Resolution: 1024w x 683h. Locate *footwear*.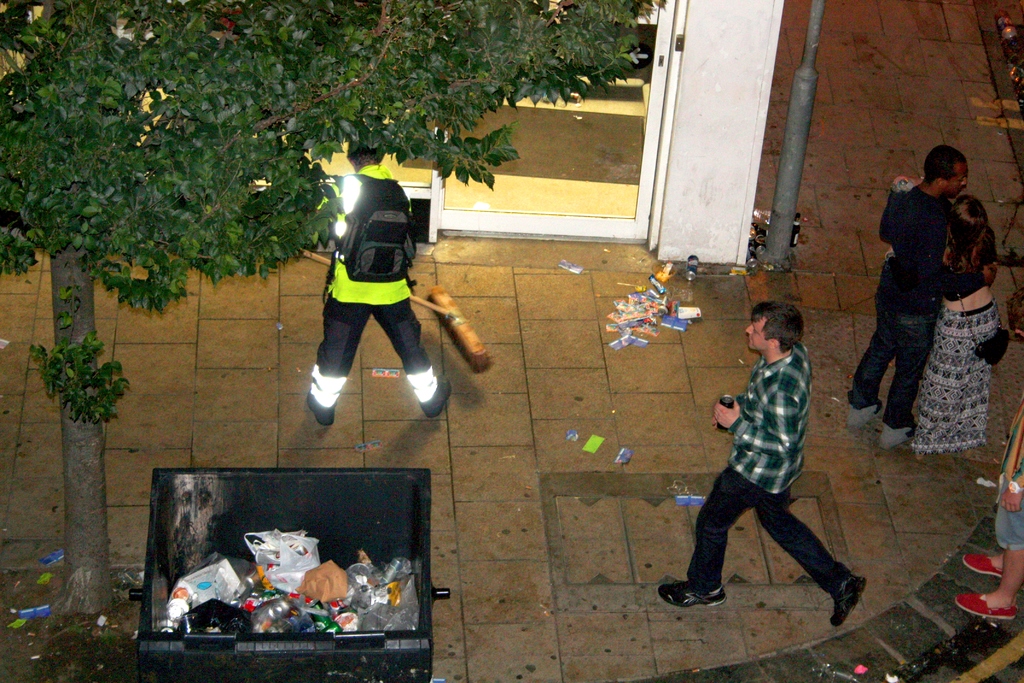
x1=956 y1=592 x2=1018 y2=623.
